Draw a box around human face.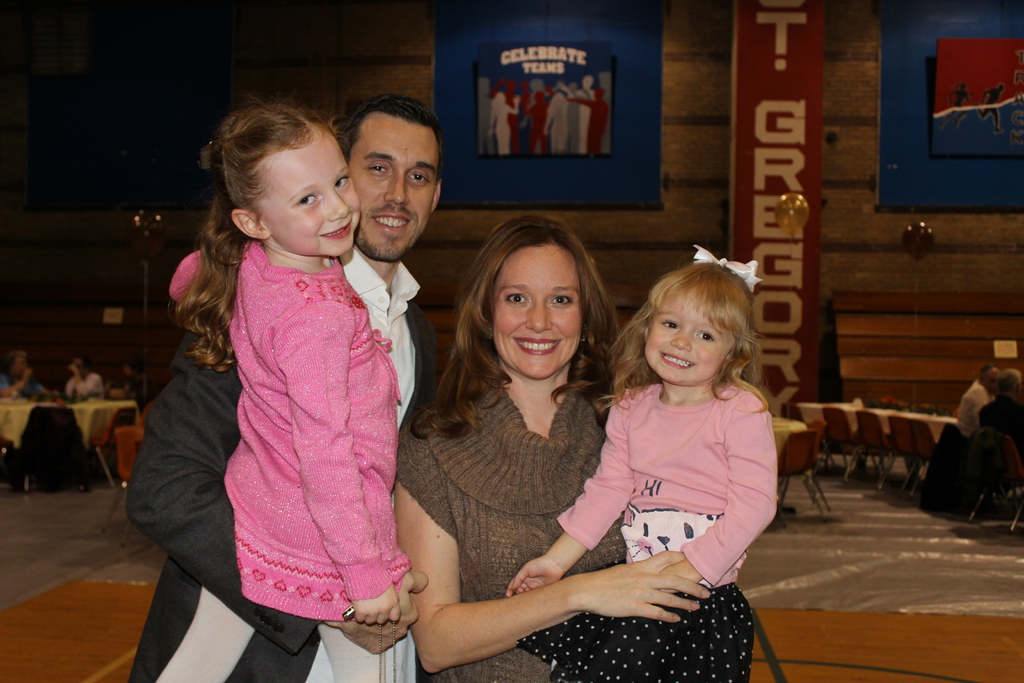
[13, 357, 28, 378].
